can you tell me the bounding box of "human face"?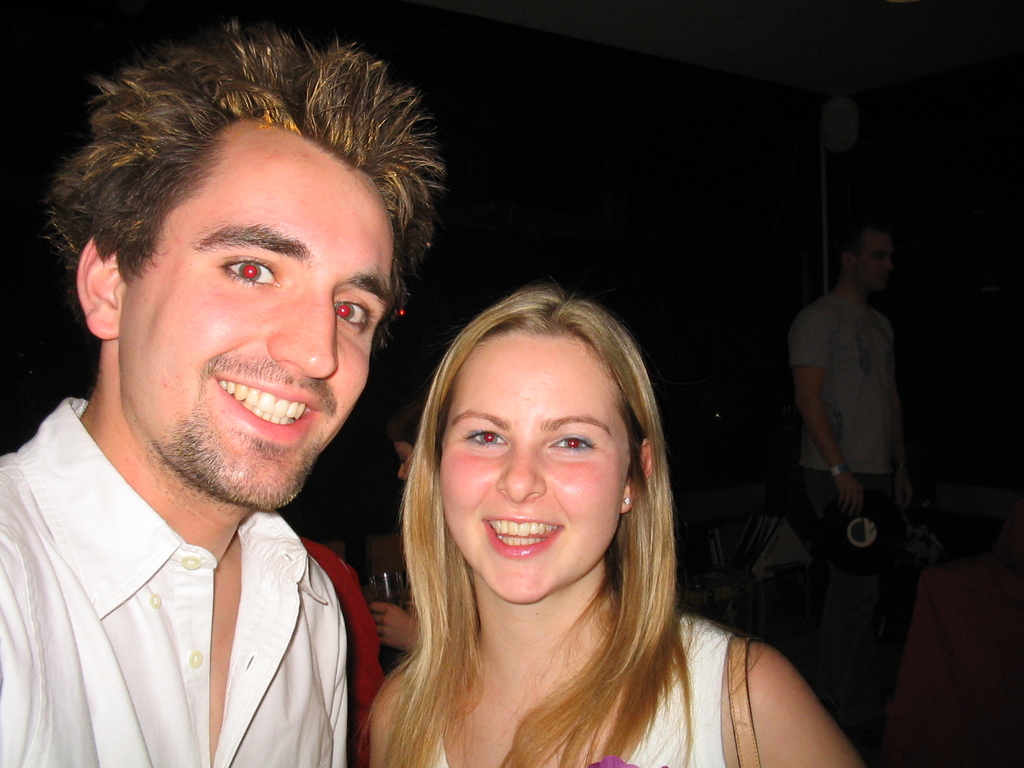
{"x1": 860, "y1": 231, "x2": 897, "y2": 291}.
